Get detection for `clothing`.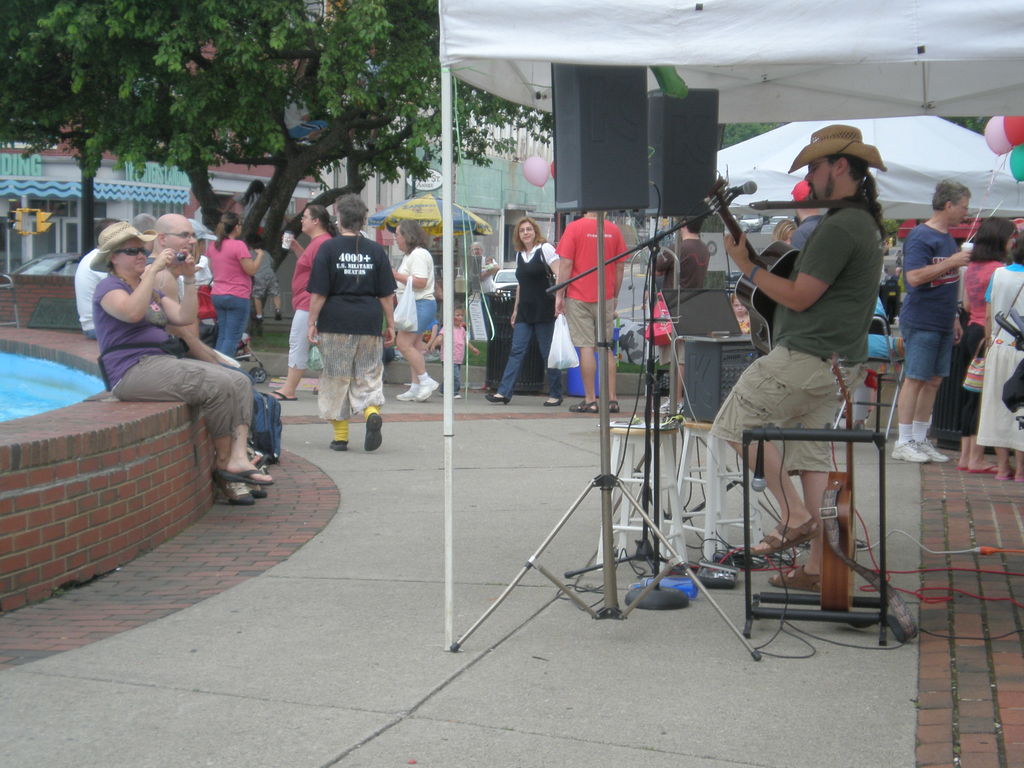
Detection: (x1=141, y1=247, x2=153, y2=261).
